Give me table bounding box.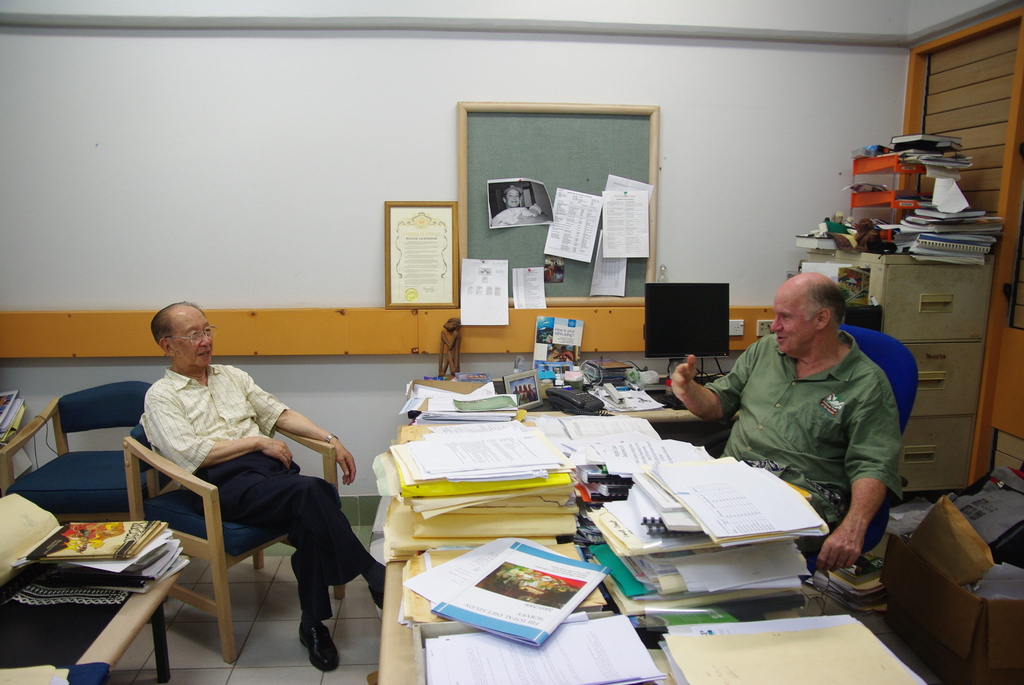
{"left": 534, "top": 389, "right": 744, "bottom": 450}.
